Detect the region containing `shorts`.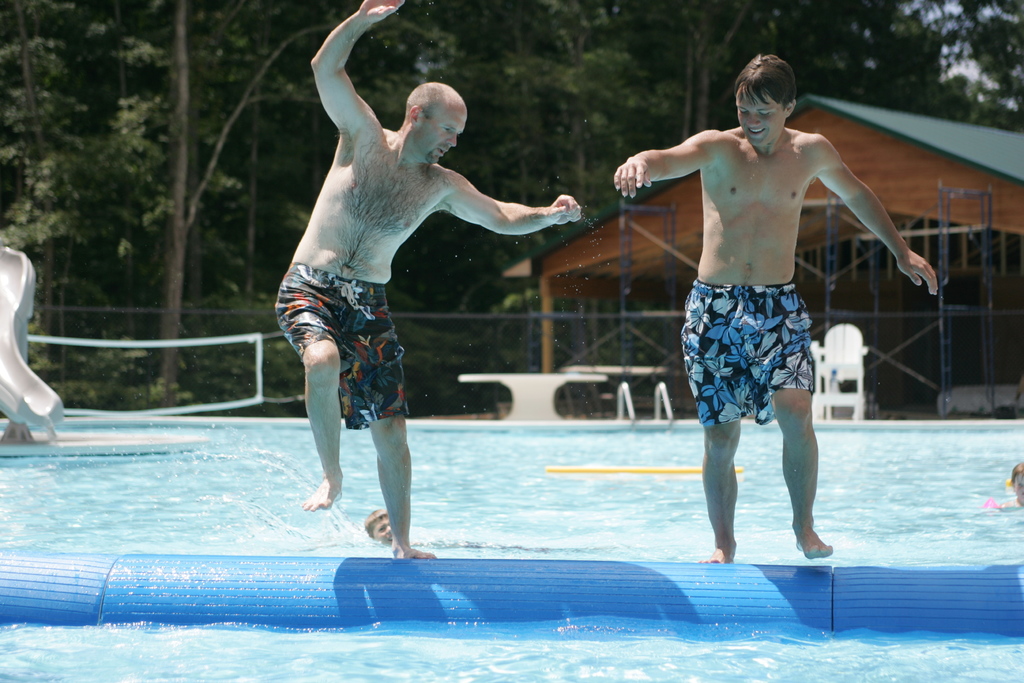
x1=687 y1=283 x2=840 y2=436.
